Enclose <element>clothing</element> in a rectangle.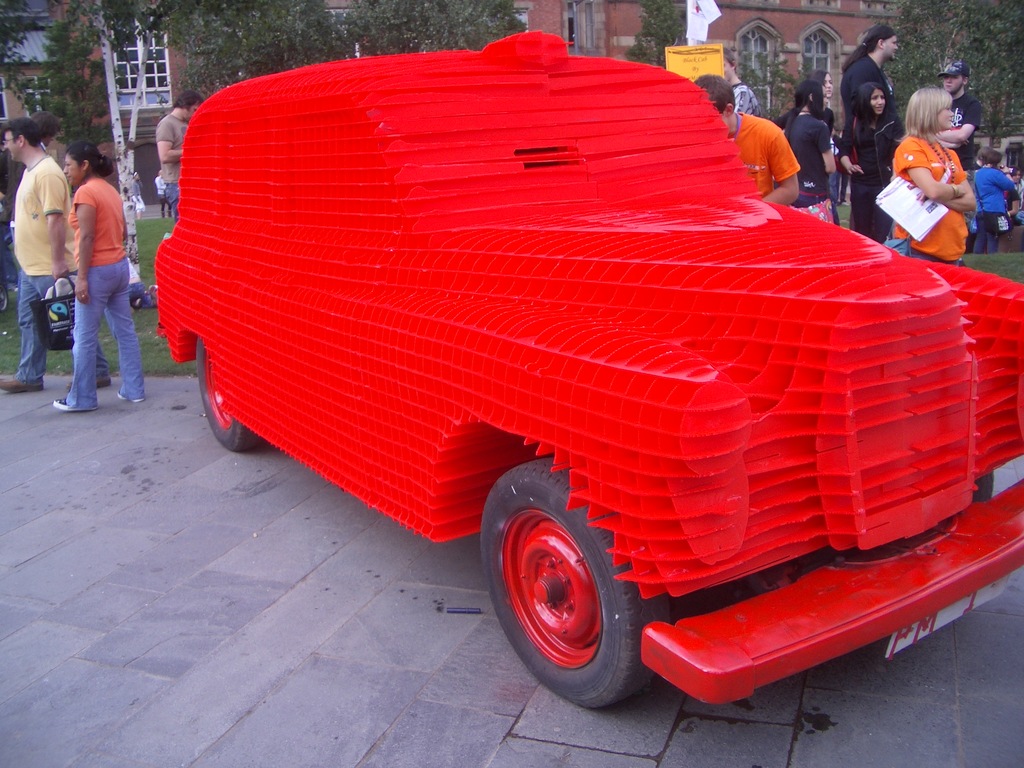
[43, 141, 47, 148].
